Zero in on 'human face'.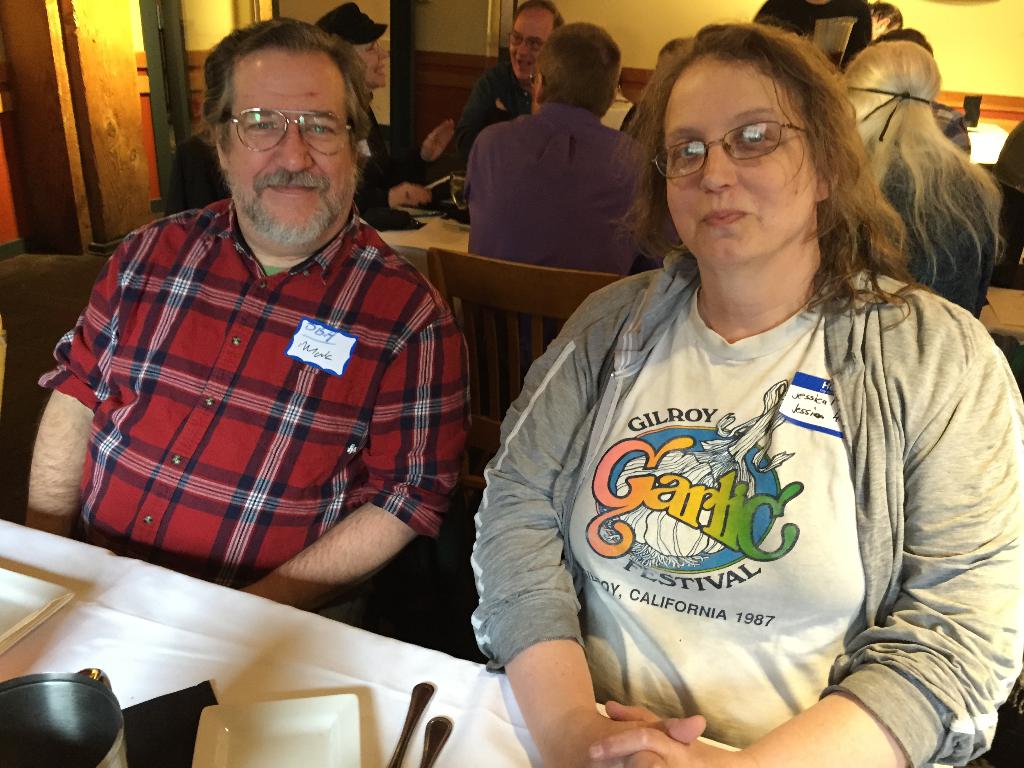
Zeroed in: <region>362, 40, 386, 87</region>.
